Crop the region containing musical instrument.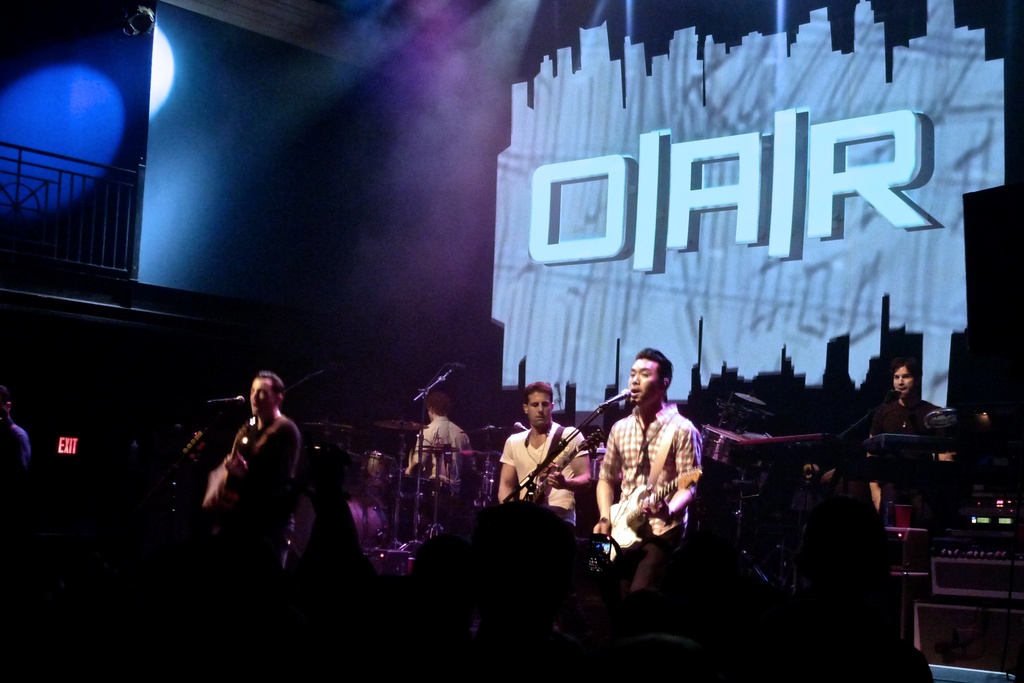
Crop region: locate(374, 419, 439, 431).
